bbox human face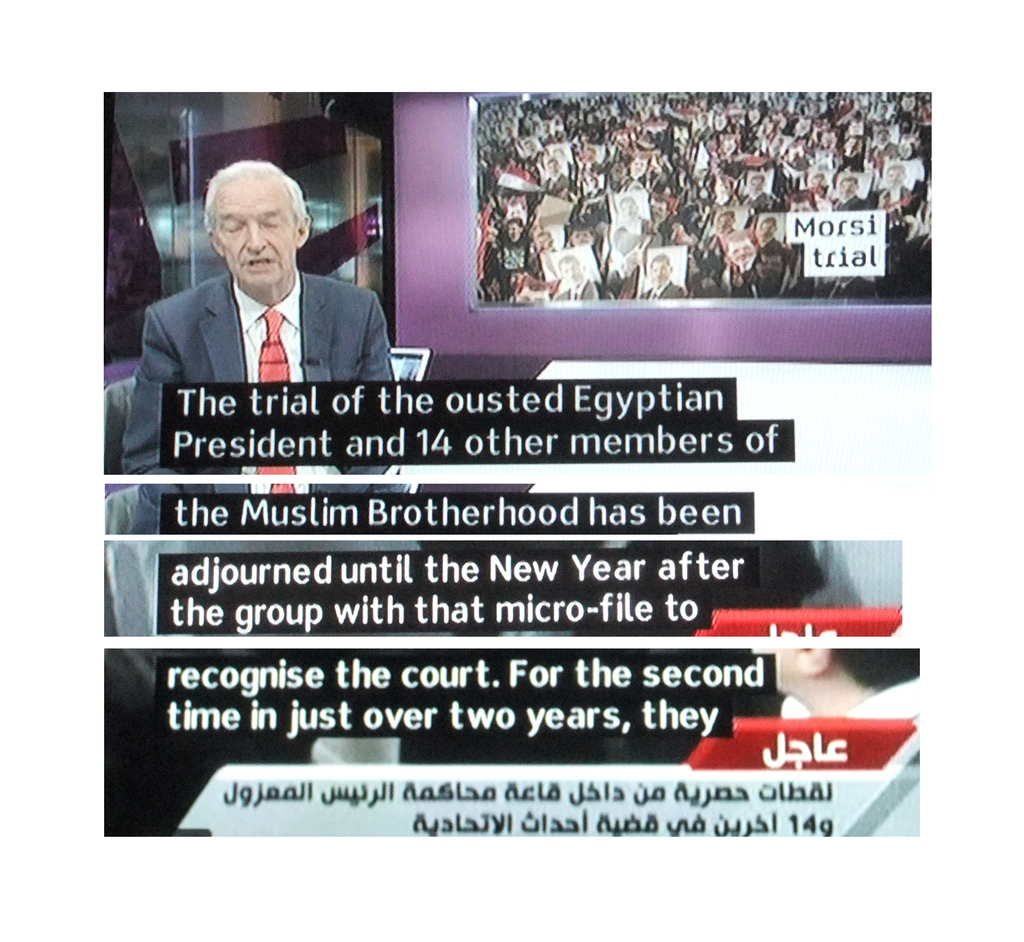
left=561, top=259, right=580, bottom=282
